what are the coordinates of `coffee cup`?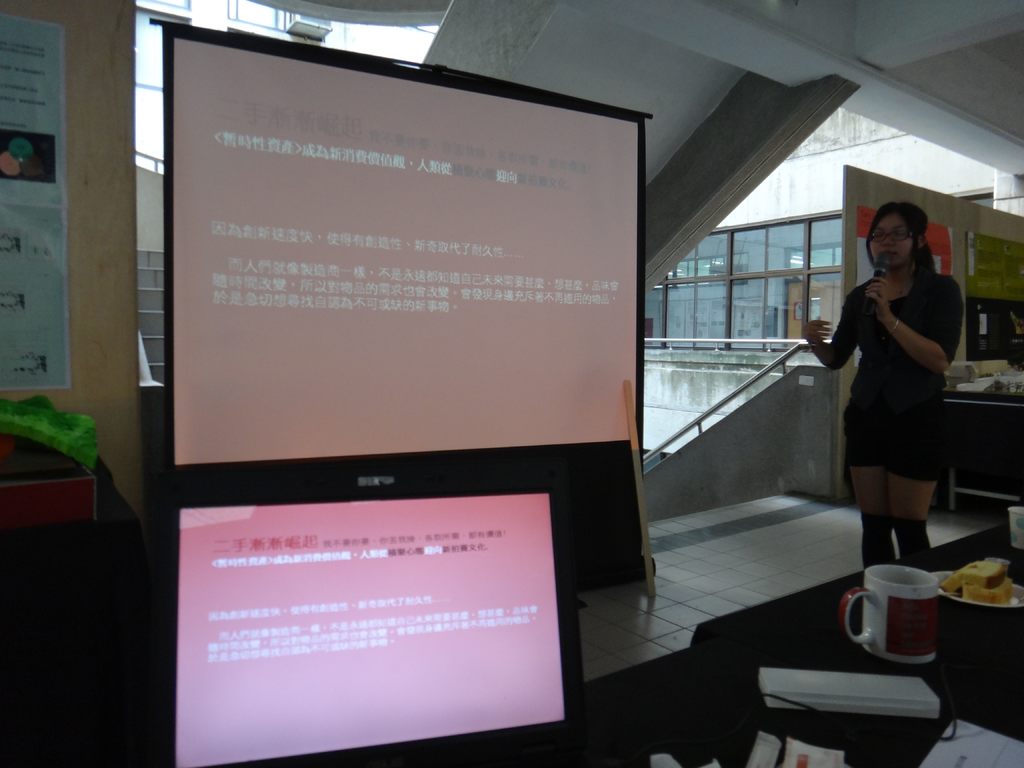
crop(836, 561, 941, 668).
